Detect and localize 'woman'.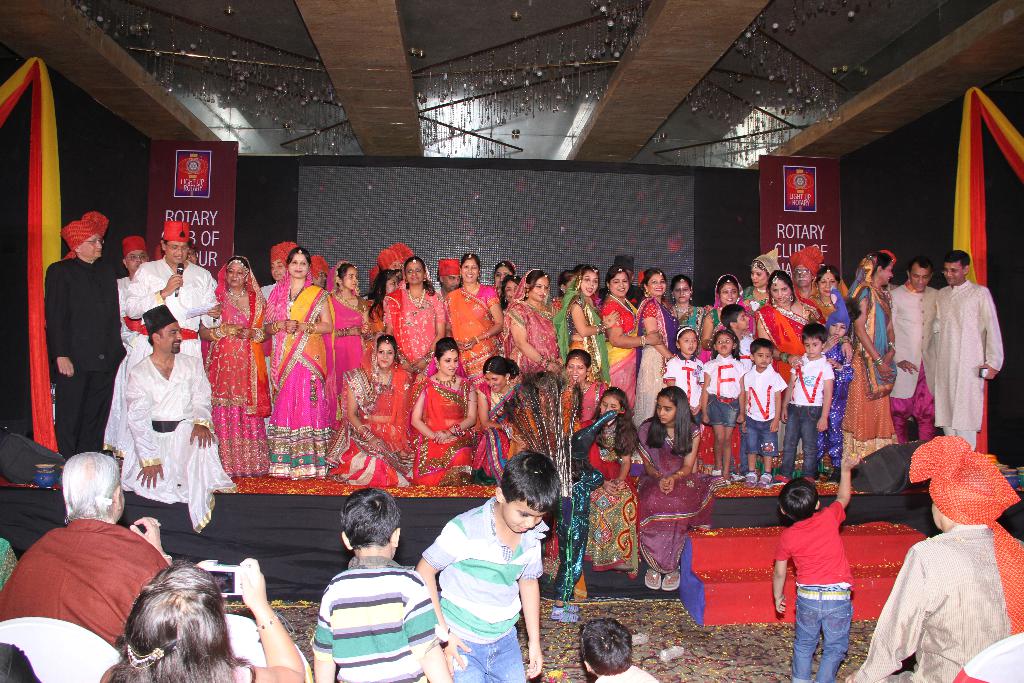
Localized at bbox(698, 278, 745, 477).
